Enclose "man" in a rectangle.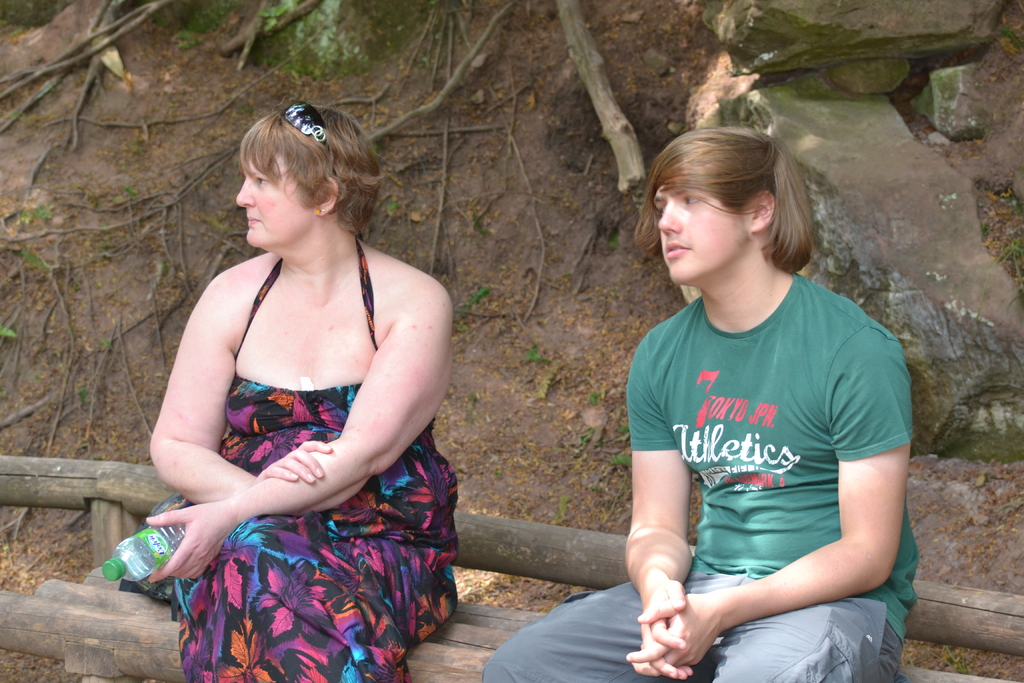
l=472, t=122, r=930, b=682.
